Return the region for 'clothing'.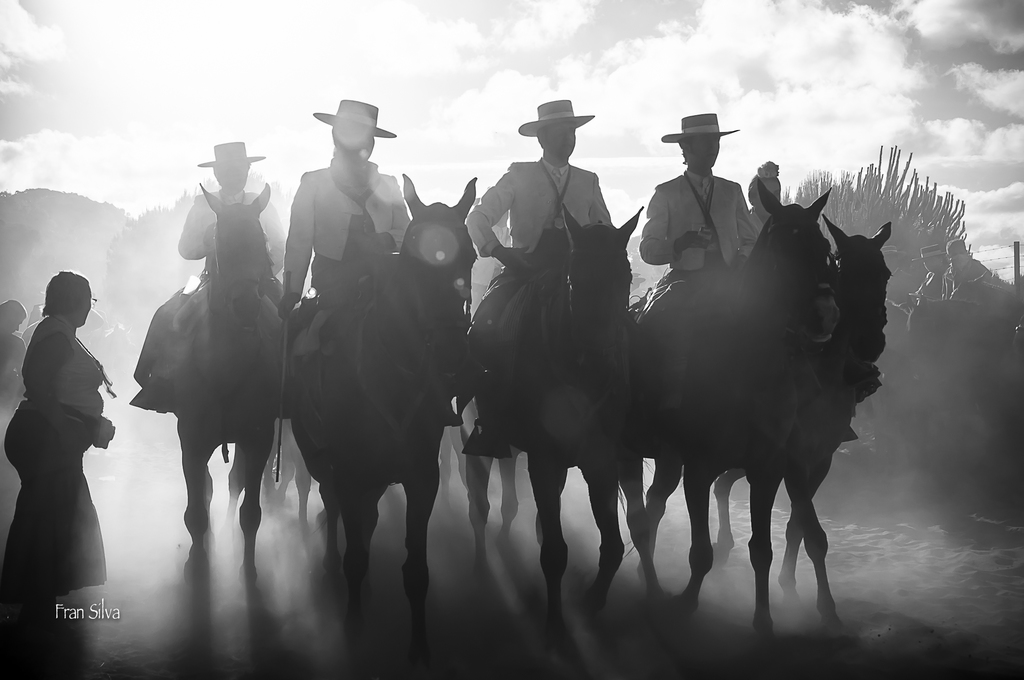
<box>474,161,611,373</box>.
